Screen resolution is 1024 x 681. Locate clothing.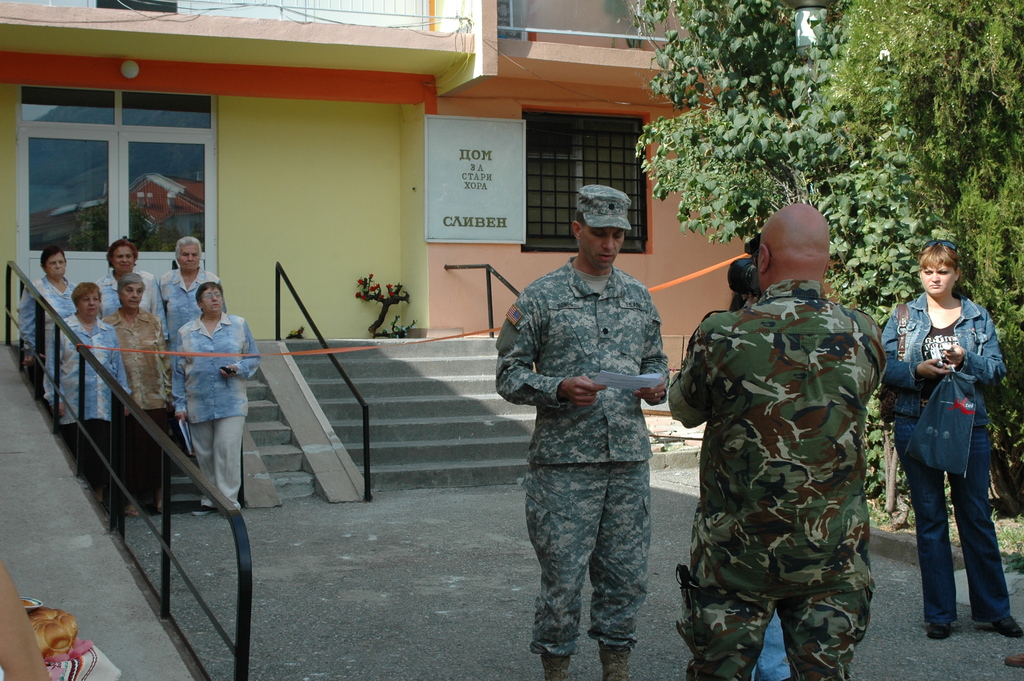
select_region(875, 281, 1007, 628).
